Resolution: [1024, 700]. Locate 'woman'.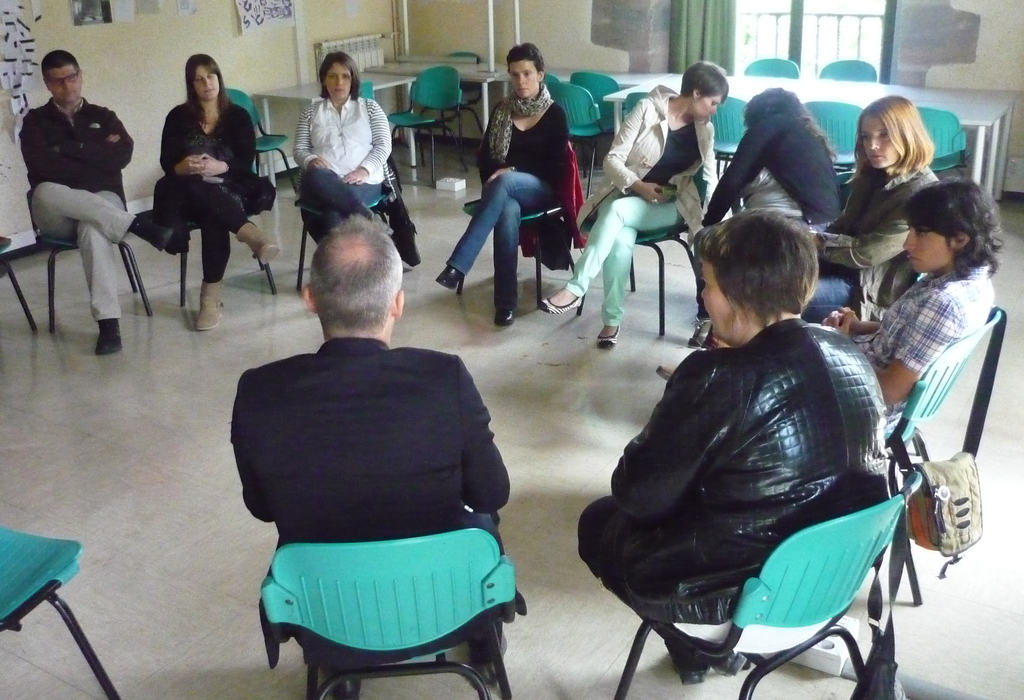
region(643, 93, 954, 371).
